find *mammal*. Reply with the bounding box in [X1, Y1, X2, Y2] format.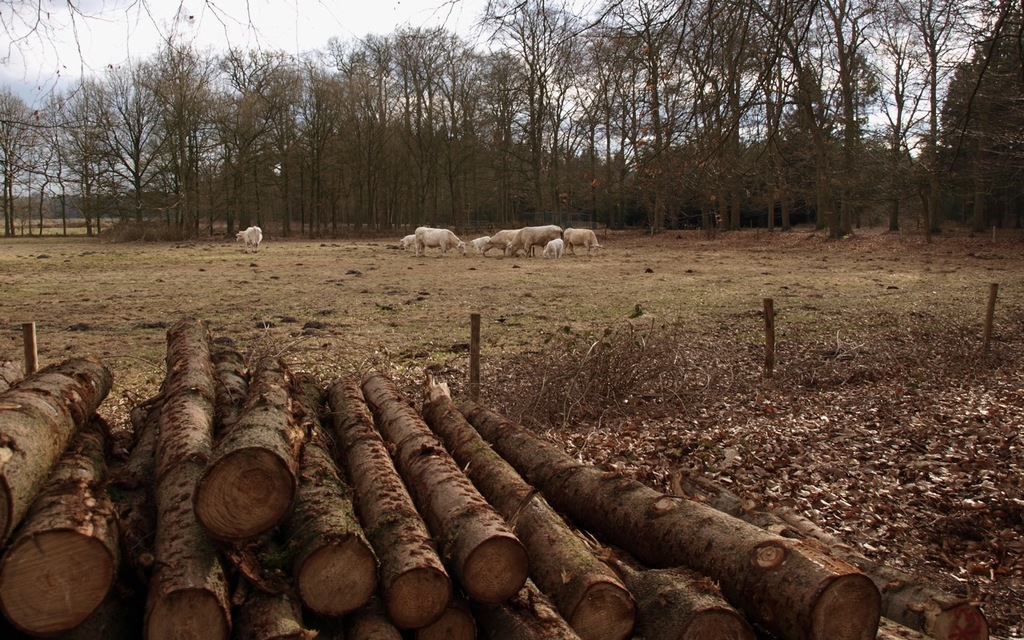
[237, 225, 262, 249].
